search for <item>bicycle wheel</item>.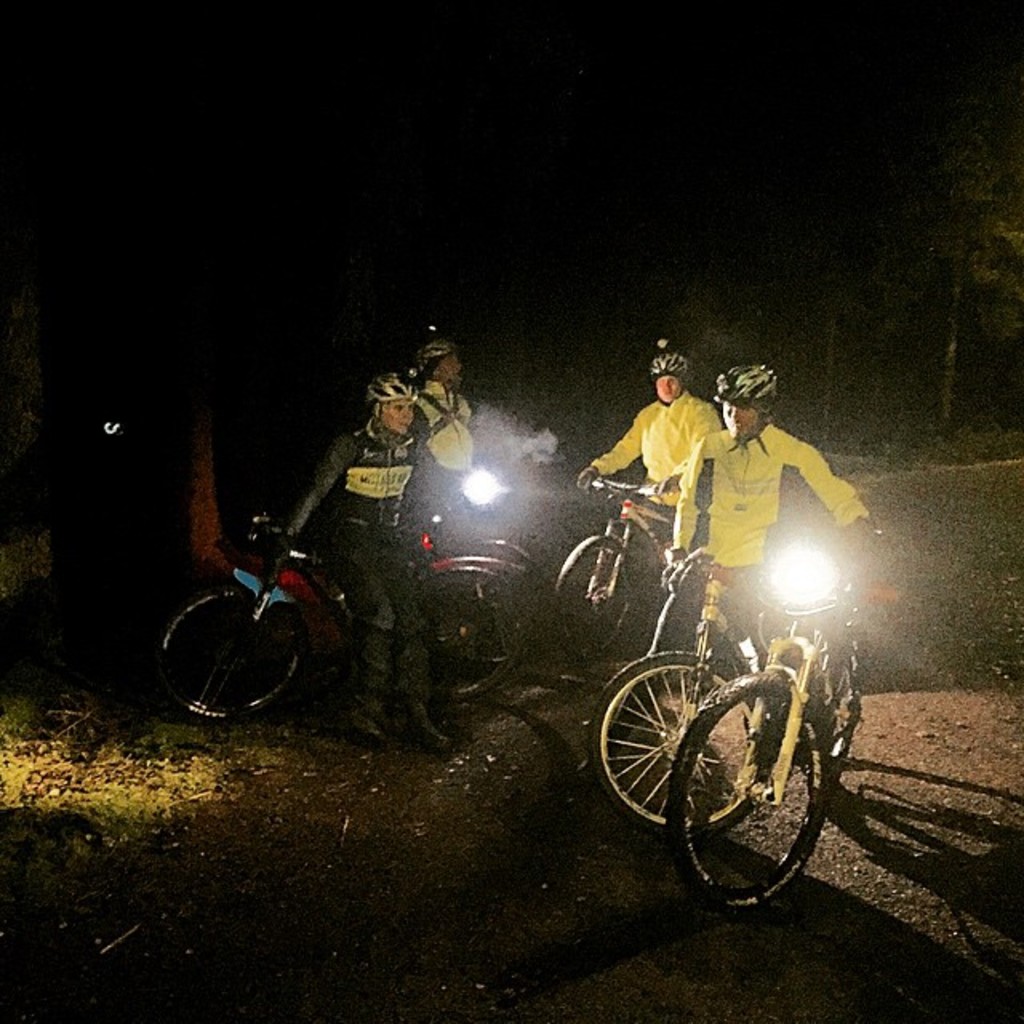
Found at region(154, 578, 306, 720).
